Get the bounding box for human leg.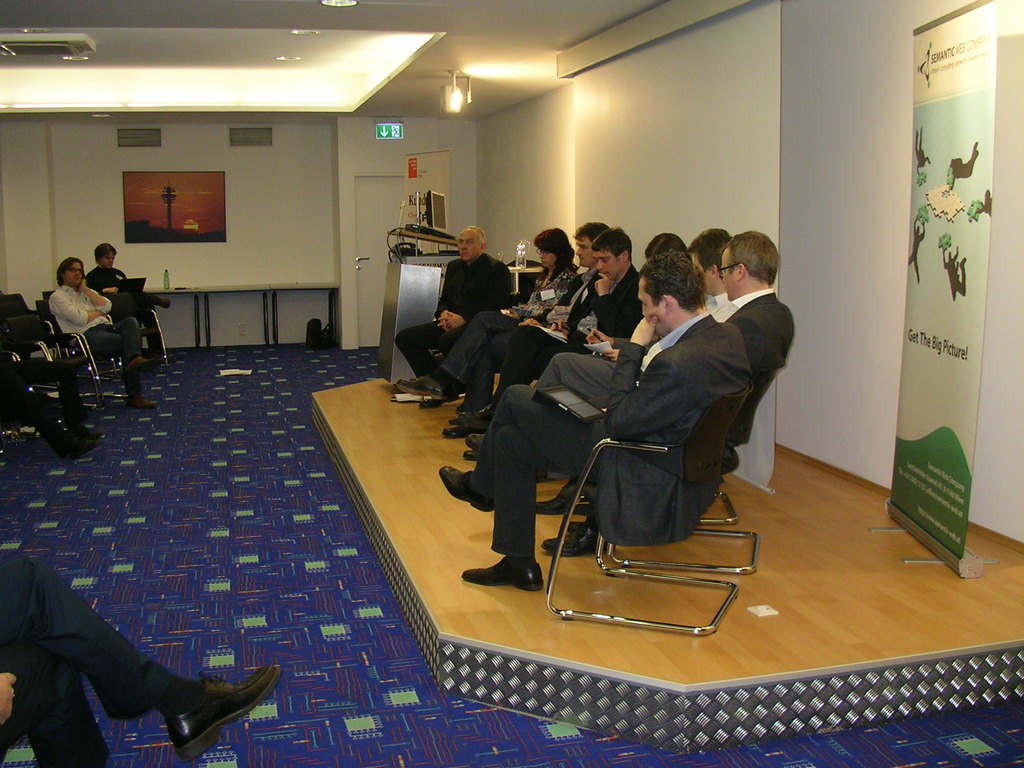
bbox(0, 653, 113, 767).
